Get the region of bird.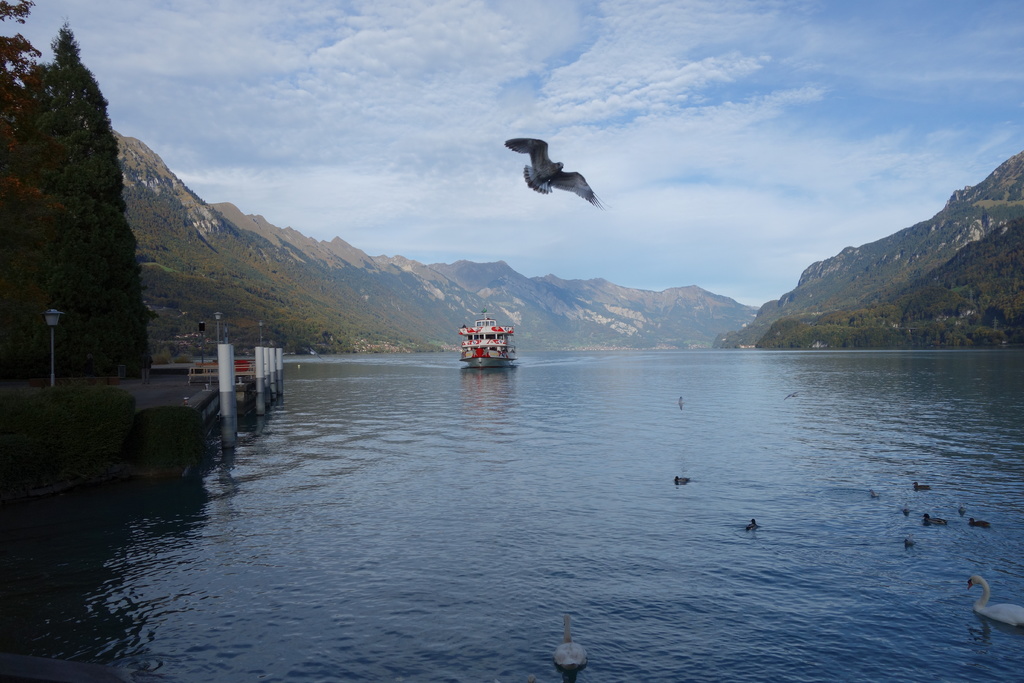
box(912, 481, 932, 494).
